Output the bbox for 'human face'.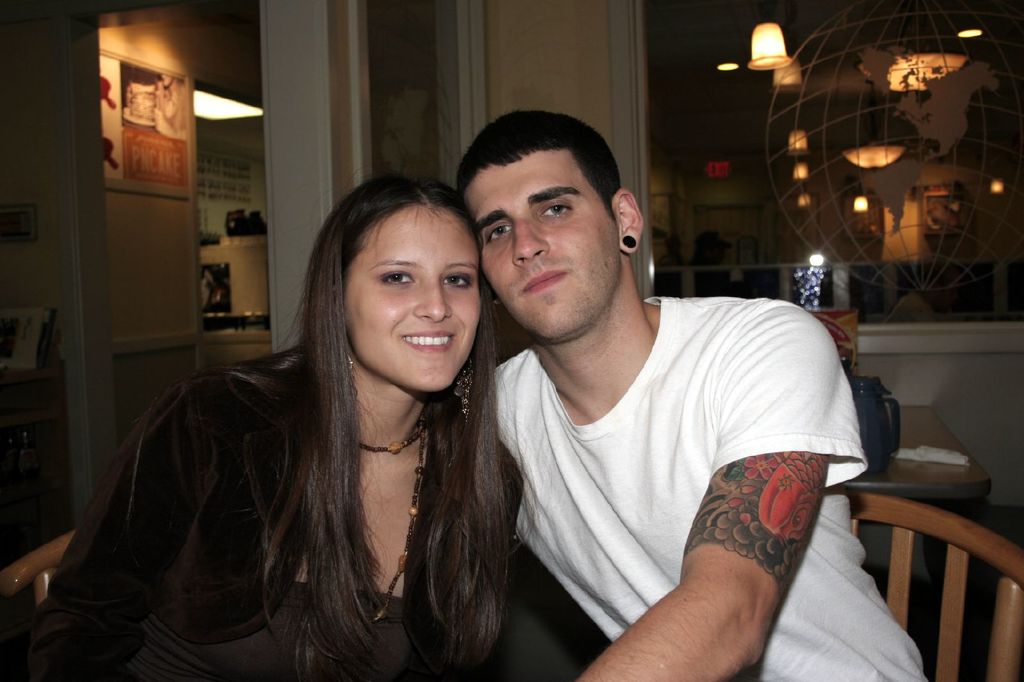
[347,210,483,393].
